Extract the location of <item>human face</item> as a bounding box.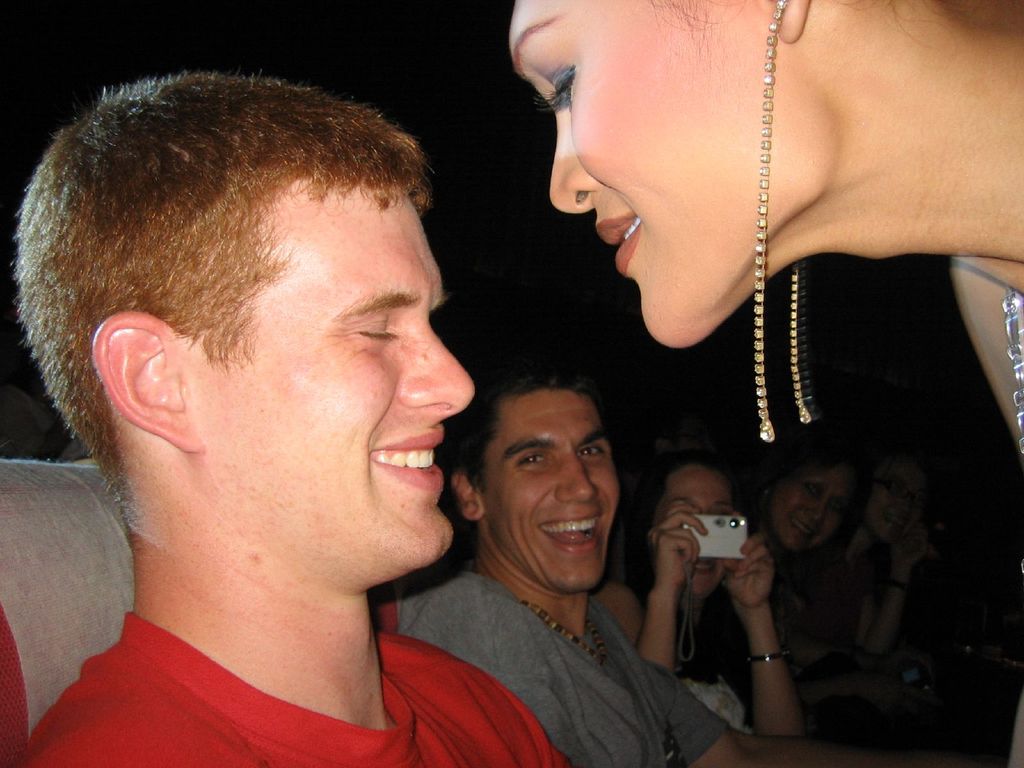
505 1 789 347.
